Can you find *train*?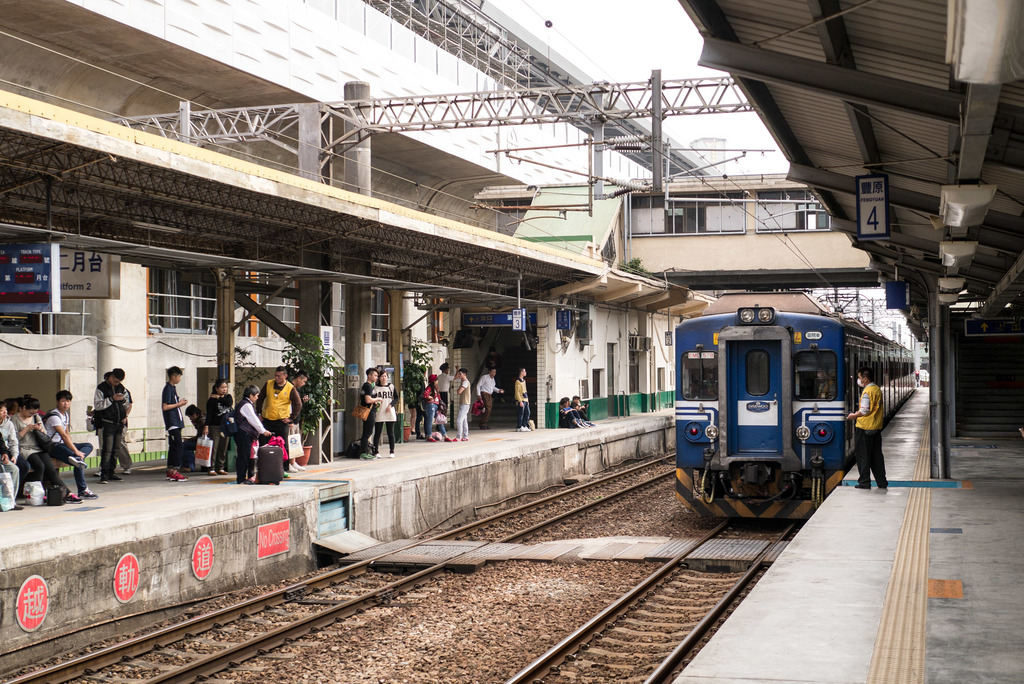
Yes, bounding box: locate(673, 288, 918, 523).
